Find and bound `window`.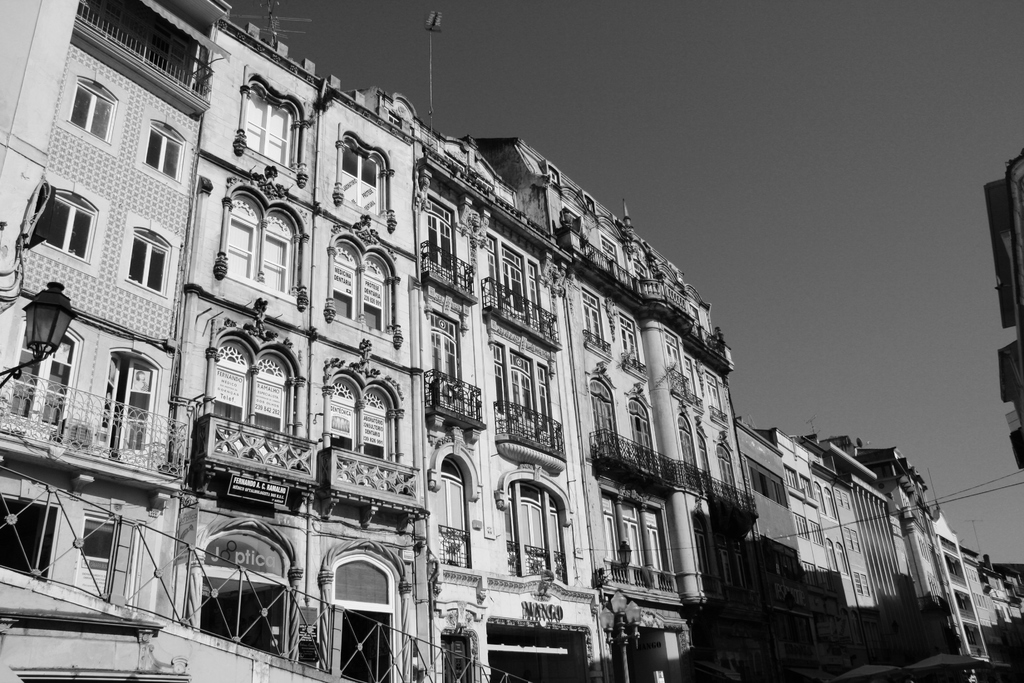
Bound: 34:190:98:262.
